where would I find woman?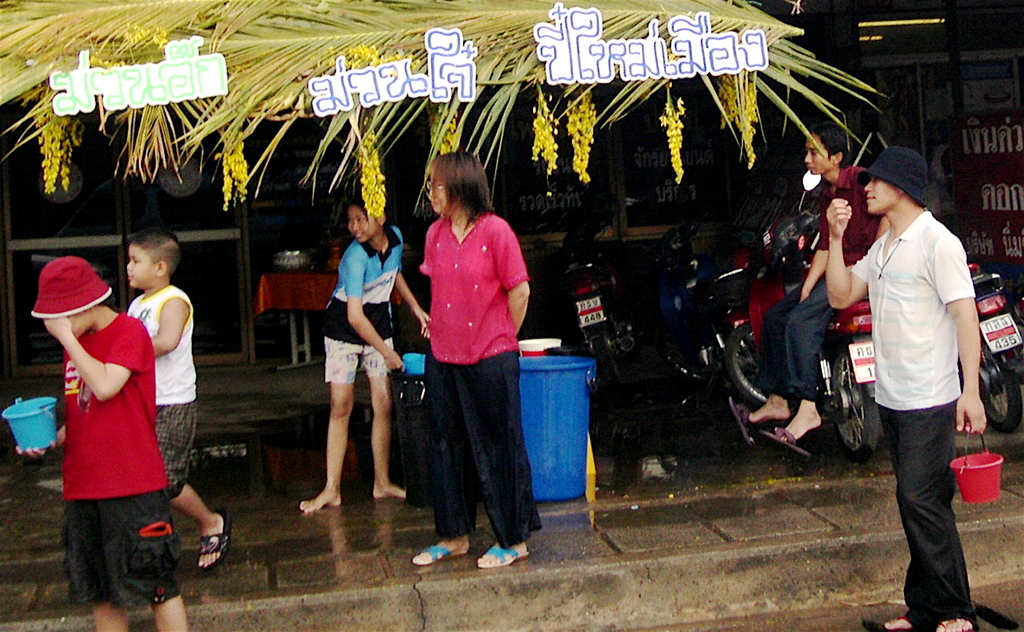
At bbox=(288, 163, 397, 527).
